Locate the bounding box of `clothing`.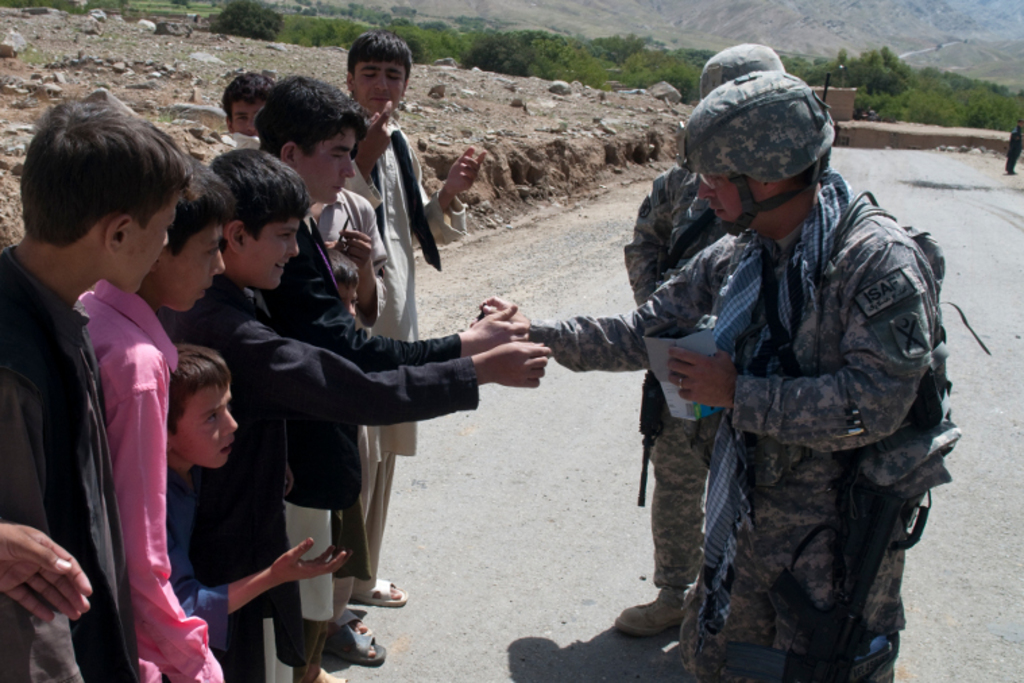
Bounding box: 151,274,465,626.
